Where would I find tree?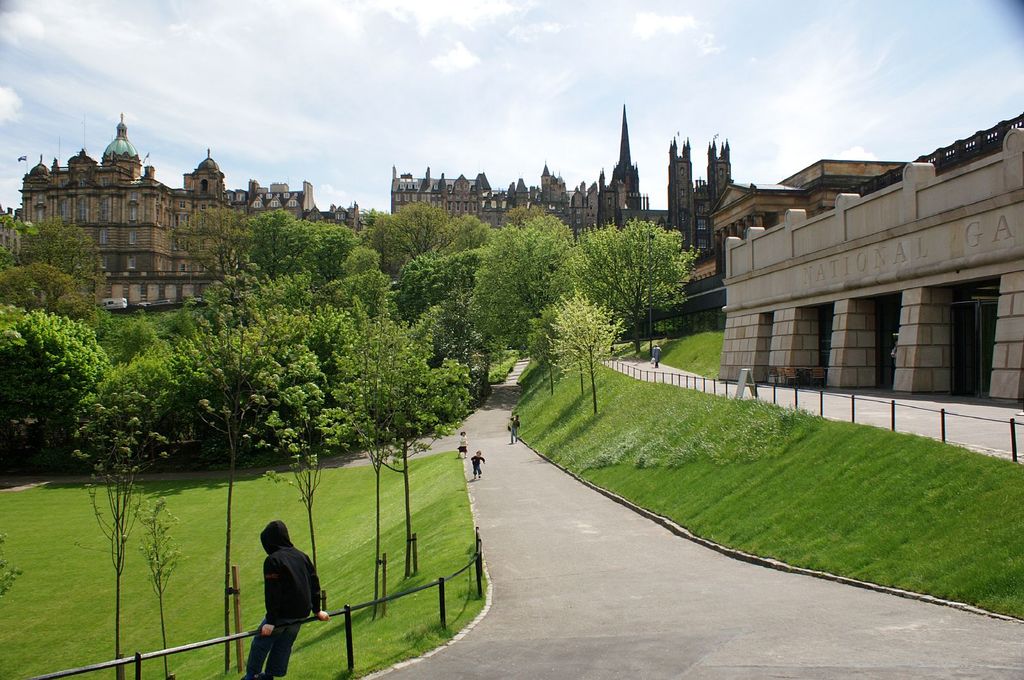
At bbox=[460, 212, 577, 390].
